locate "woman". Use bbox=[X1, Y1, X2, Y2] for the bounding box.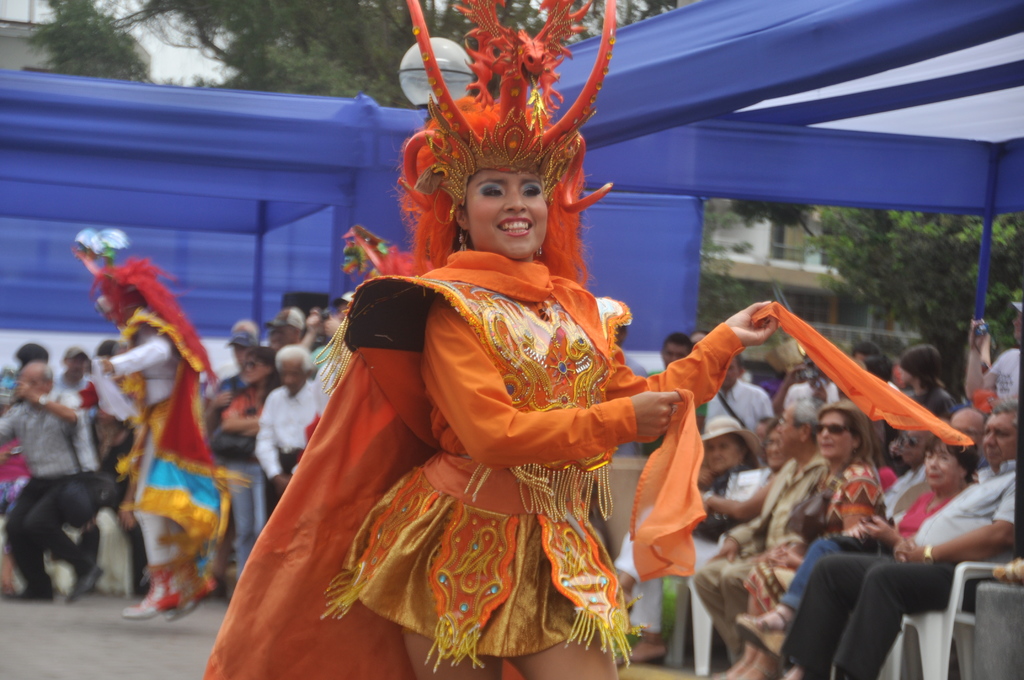
bbox=[719, 404, 881, 679].
